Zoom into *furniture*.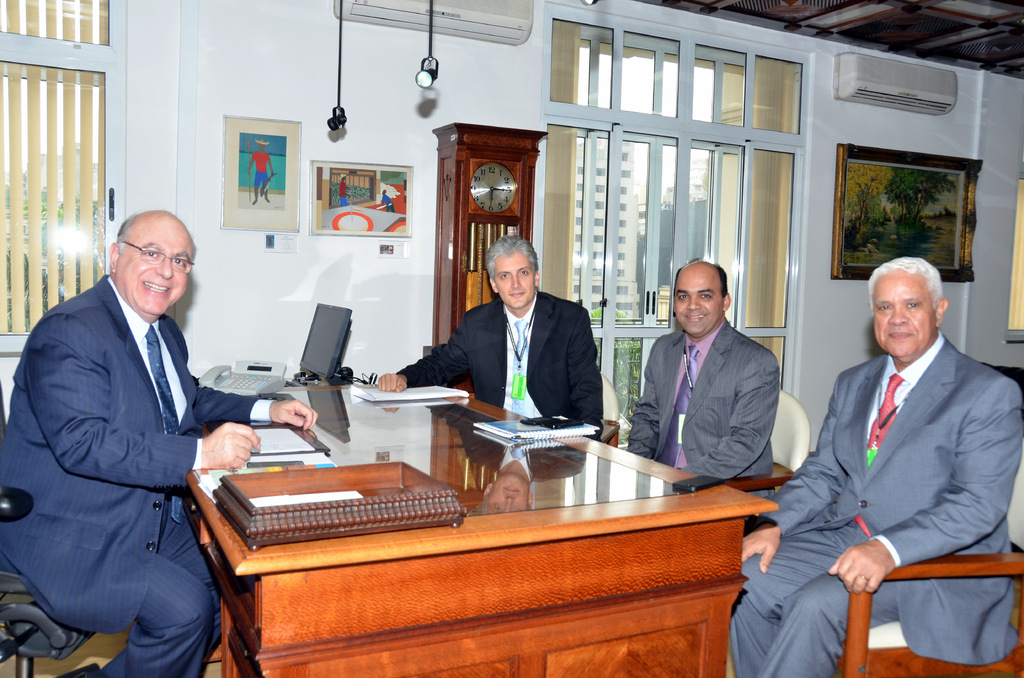
Zoom target: box(0, 379, 101, 677).
